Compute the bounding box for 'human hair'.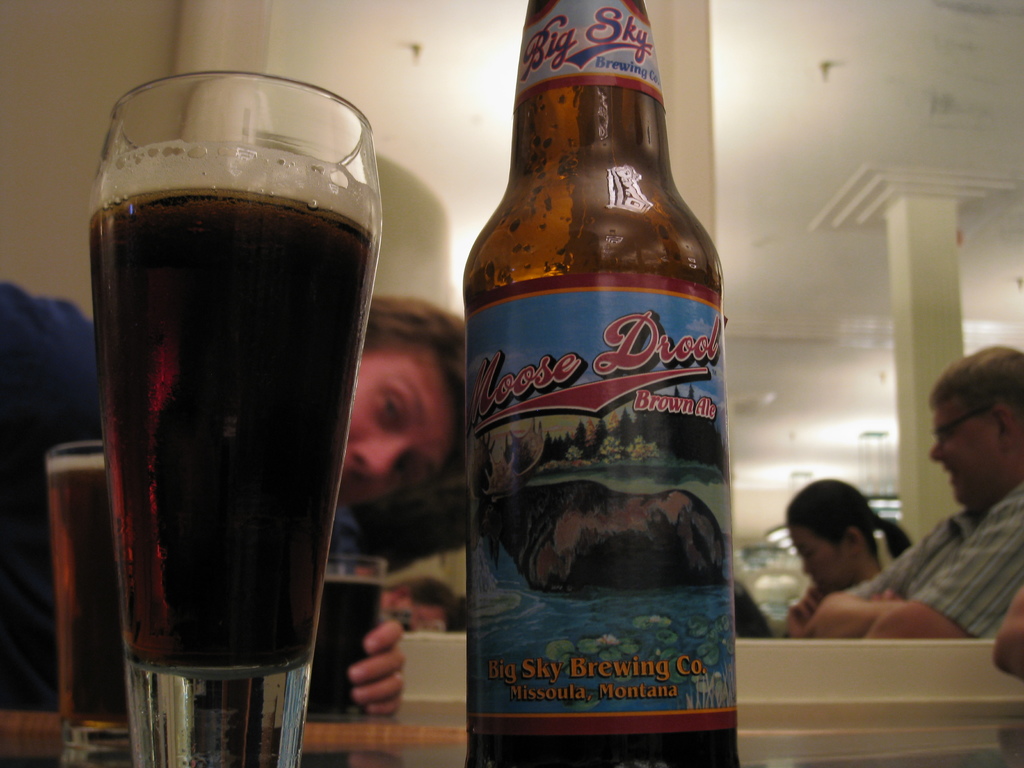
bbox=(784, 475, 913, 565).
